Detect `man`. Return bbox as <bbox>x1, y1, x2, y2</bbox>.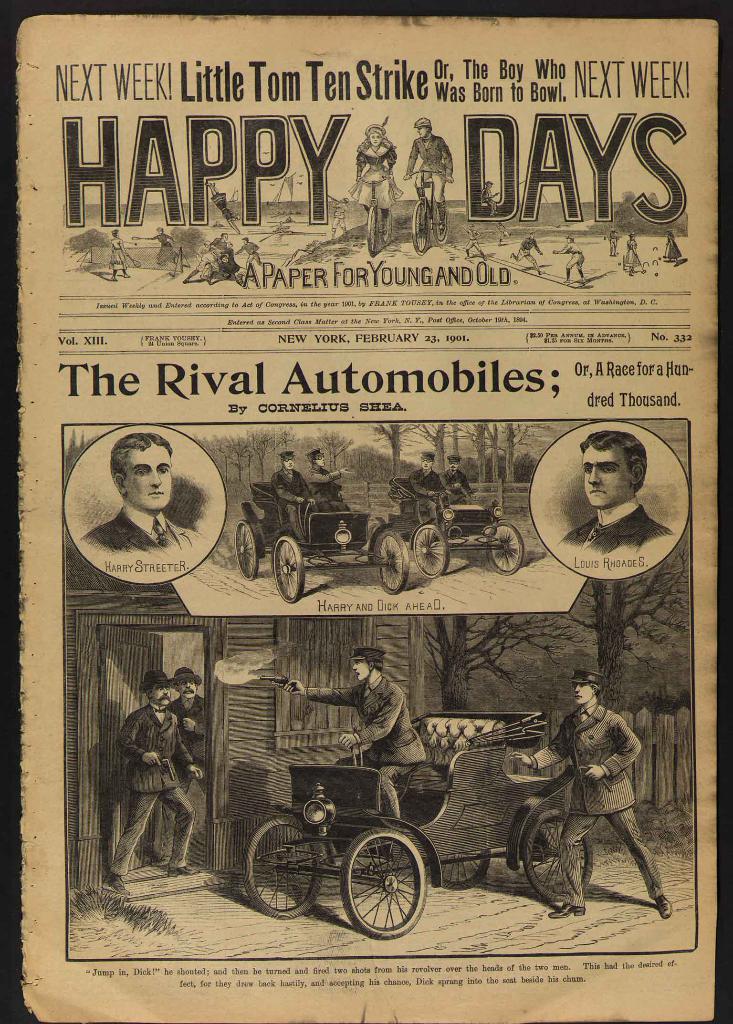
<bbox>608, 227, 622, 258</bbox>.
